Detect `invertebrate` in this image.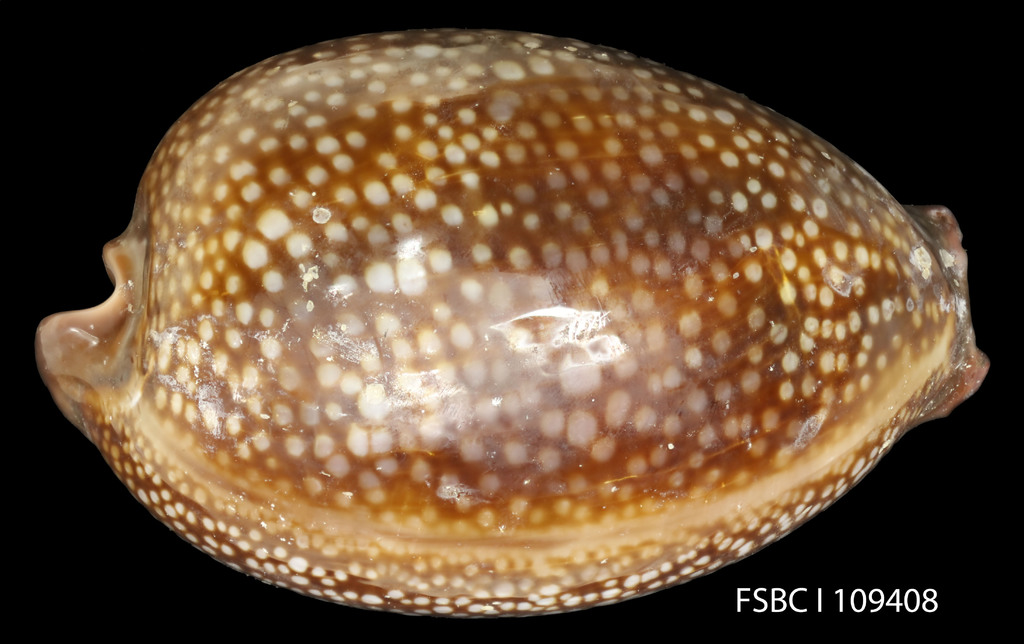
Detection: [x1=30, y1=24, x2=989, y2=616].
